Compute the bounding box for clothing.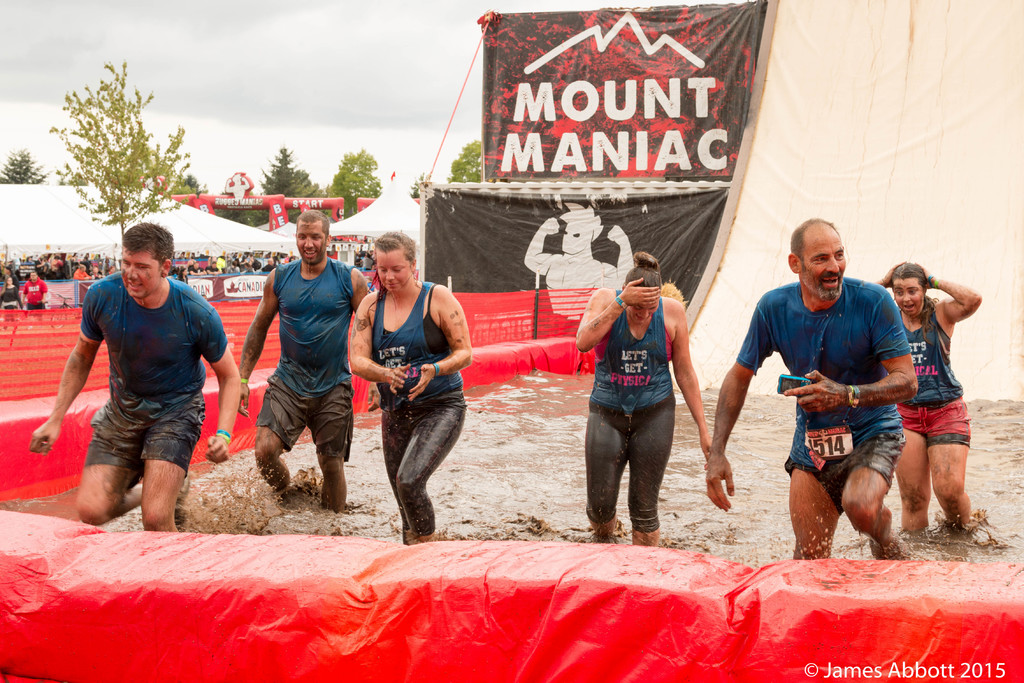
select_region(0, 283, 20, 308).
